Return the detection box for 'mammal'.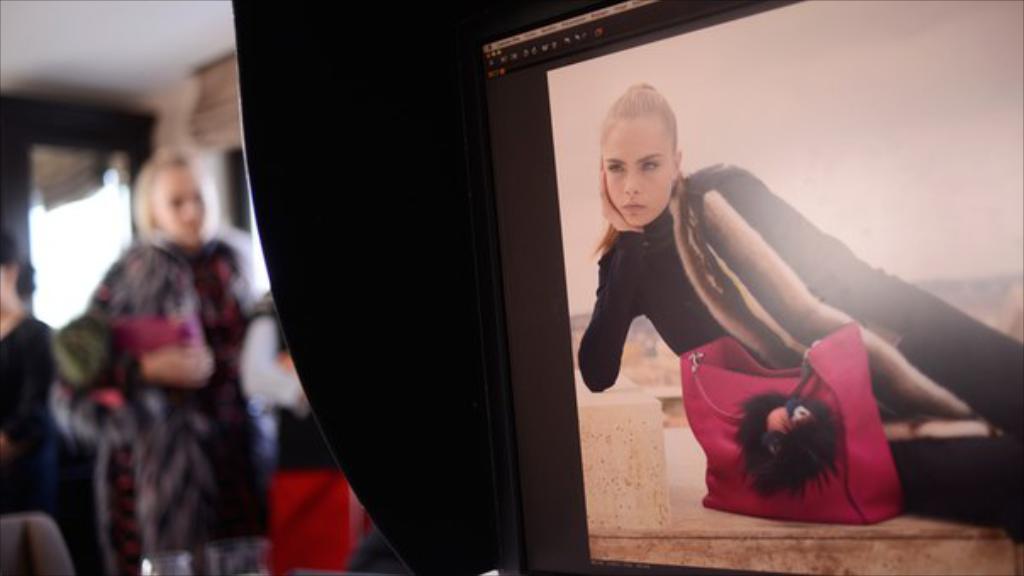
x1=56, y1=130, x2=264, y2=575.
